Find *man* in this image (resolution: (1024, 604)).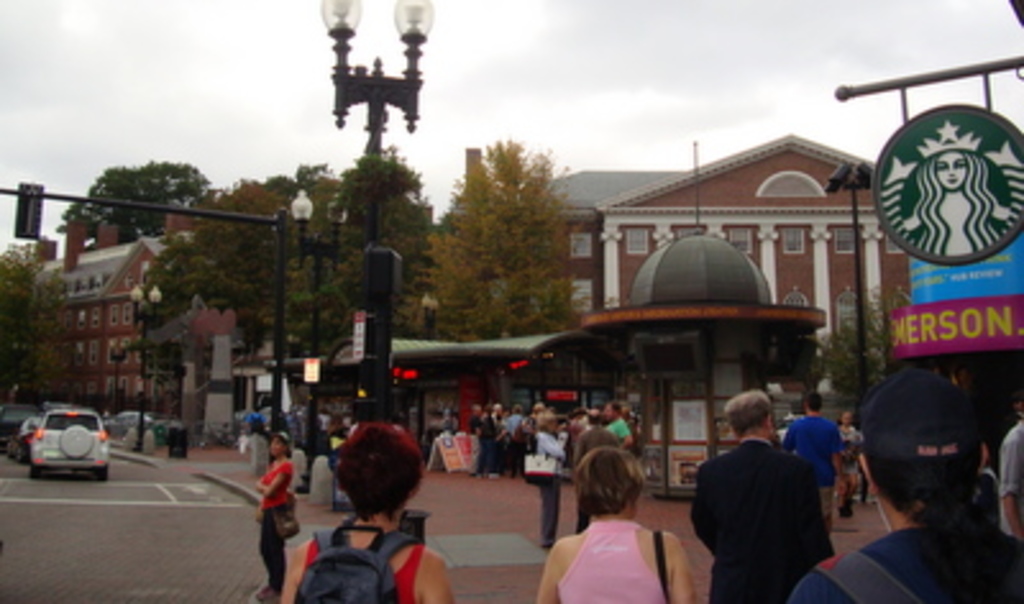
x1=684 y1=386 x2=824 y2=601.
